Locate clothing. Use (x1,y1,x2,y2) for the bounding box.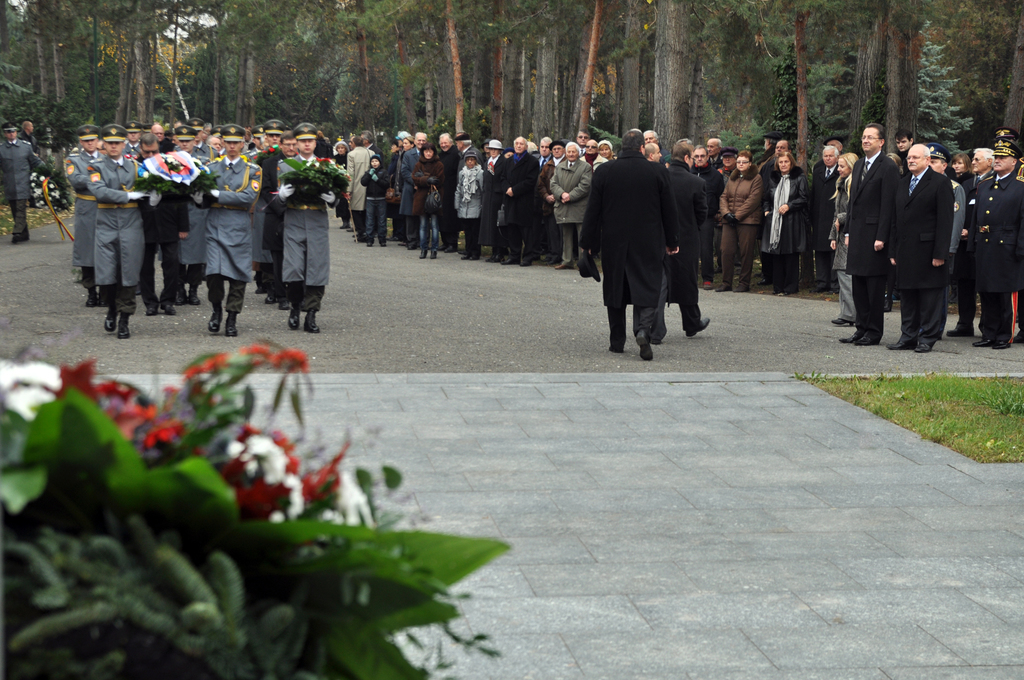
(655,159,700,338).
